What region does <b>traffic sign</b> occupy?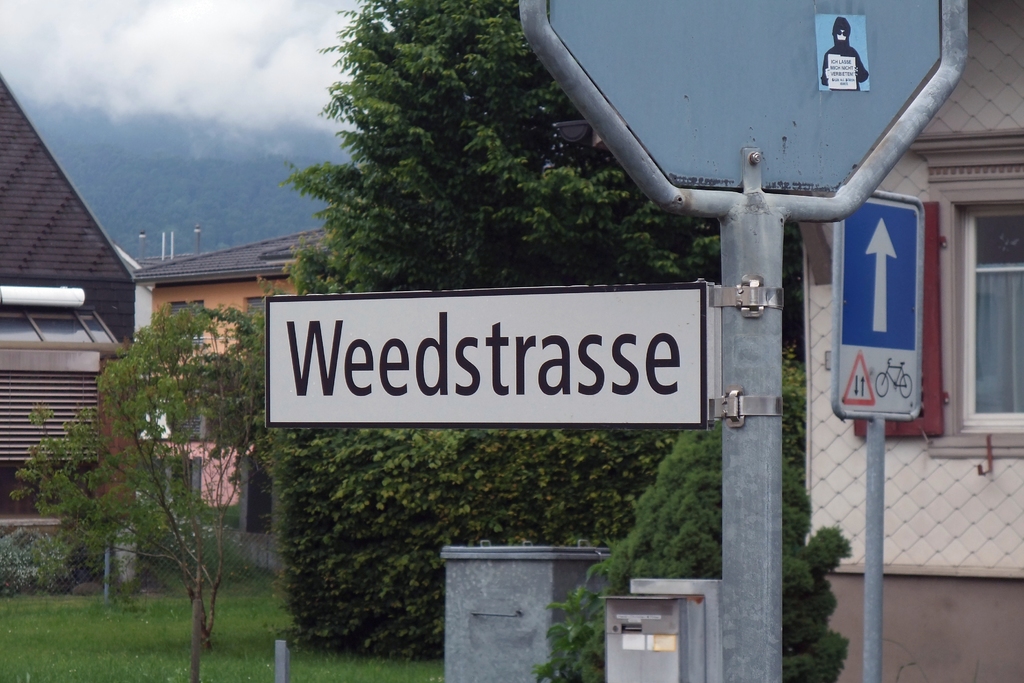
crop(829, 202, 915, 412).
